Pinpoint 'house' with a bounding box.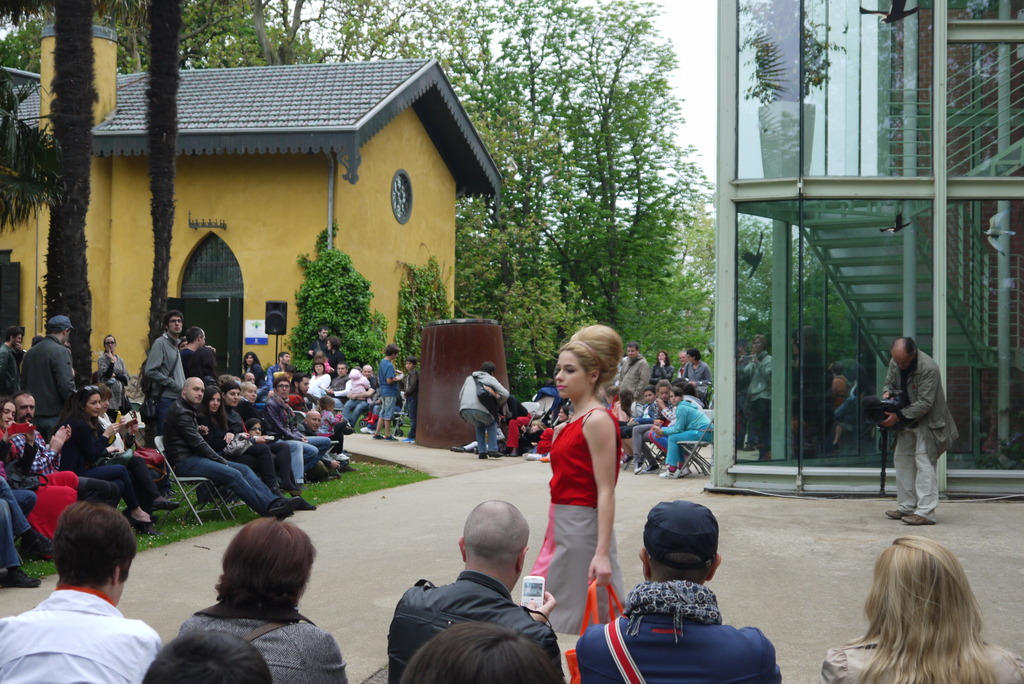
locate(0, 24, 508, 418).
